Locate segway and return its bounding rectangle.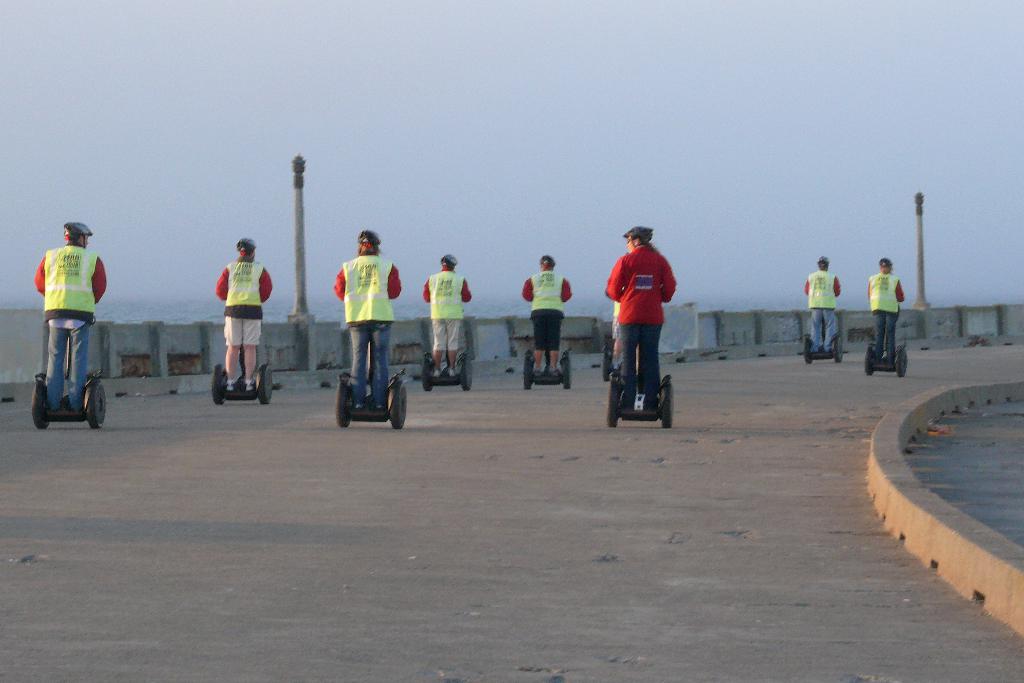
(x1=604, y1=349, x2=677, y2=425).
